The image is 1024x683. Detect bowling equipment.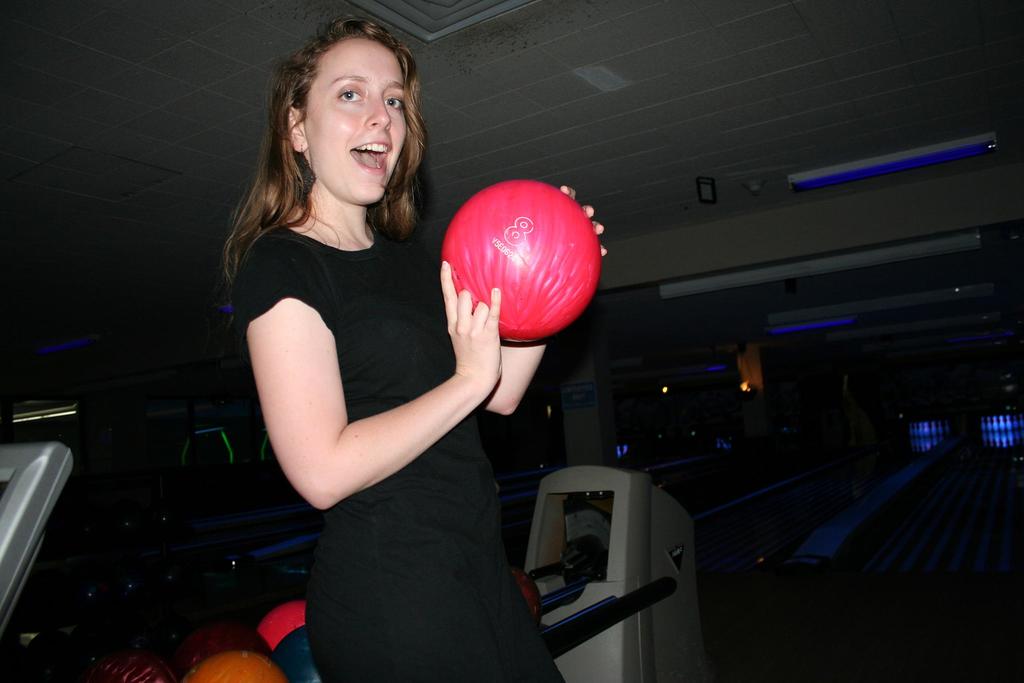
Detection: x1=442 y1=172 x2=606 y2=344.
